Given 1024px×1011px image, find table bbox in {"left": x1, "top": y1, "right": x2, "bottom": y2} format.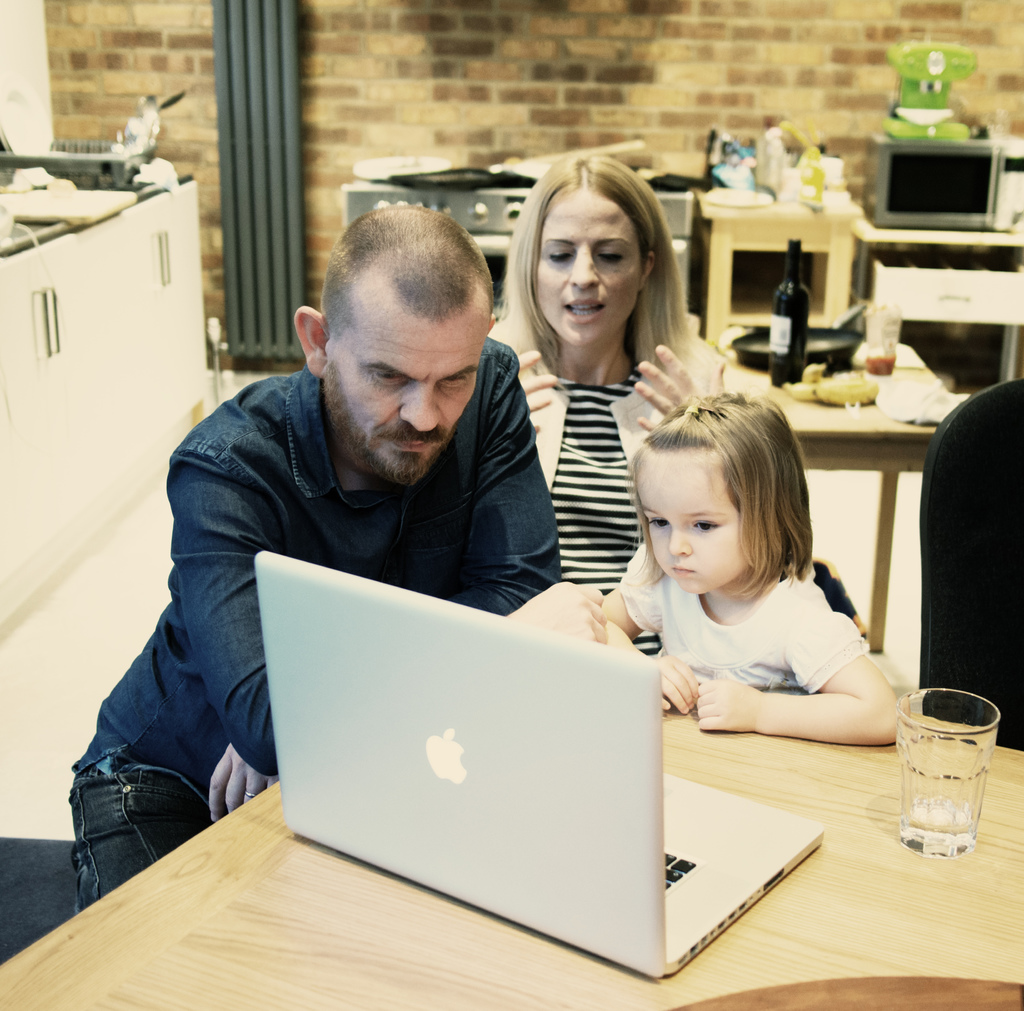
{"left": 687, "top": 179, "right": 862, "bottom": 346}.
